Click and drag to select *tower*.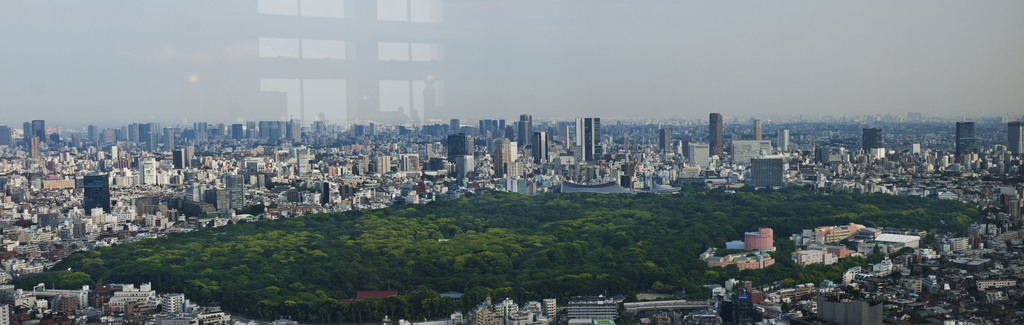
Selection: box=[185, 144, 195, 165].
